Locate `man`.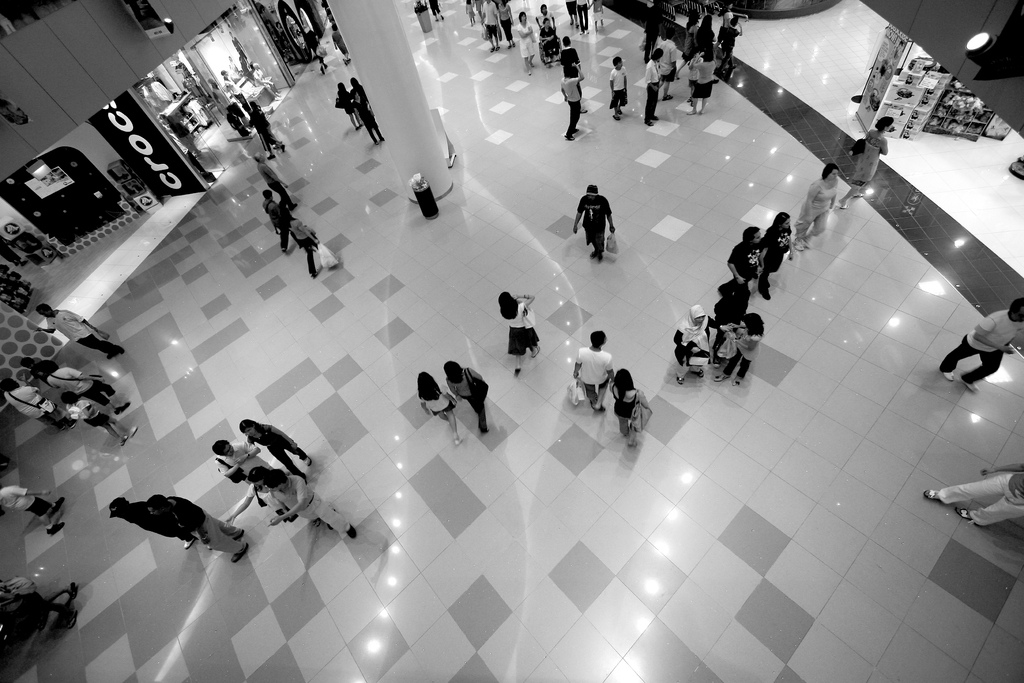
Bounding box: (255,150,300,210).
